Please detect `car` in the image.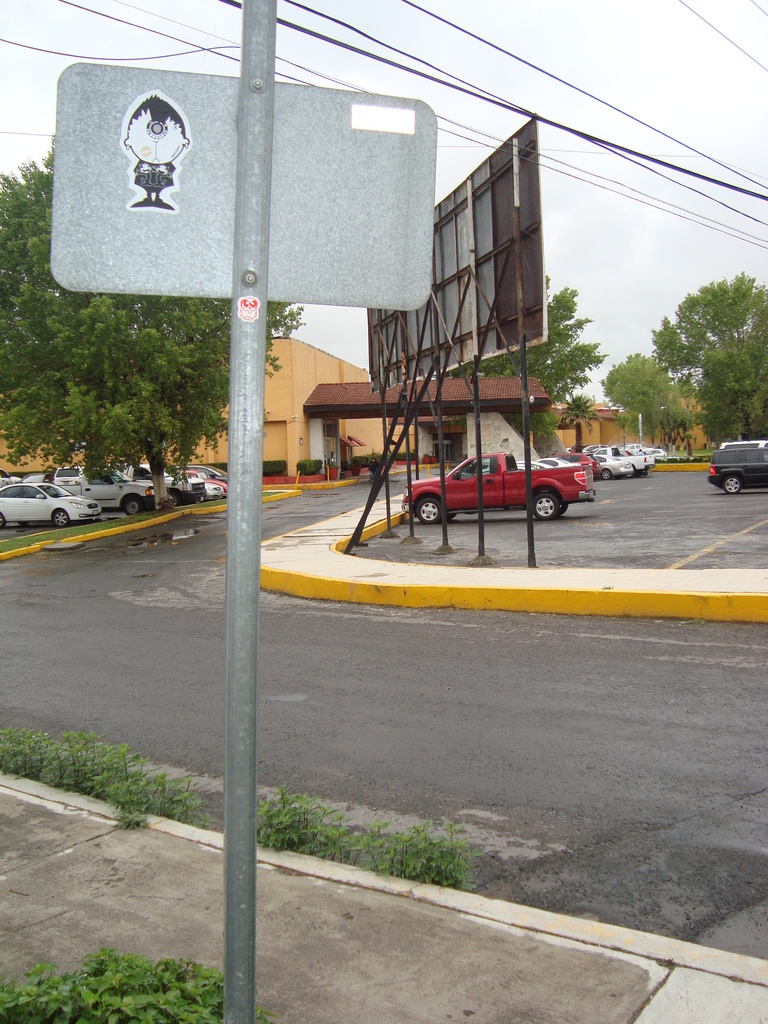
{"left": 703, "top": 442, "right": 767, "bottom": 483}.
